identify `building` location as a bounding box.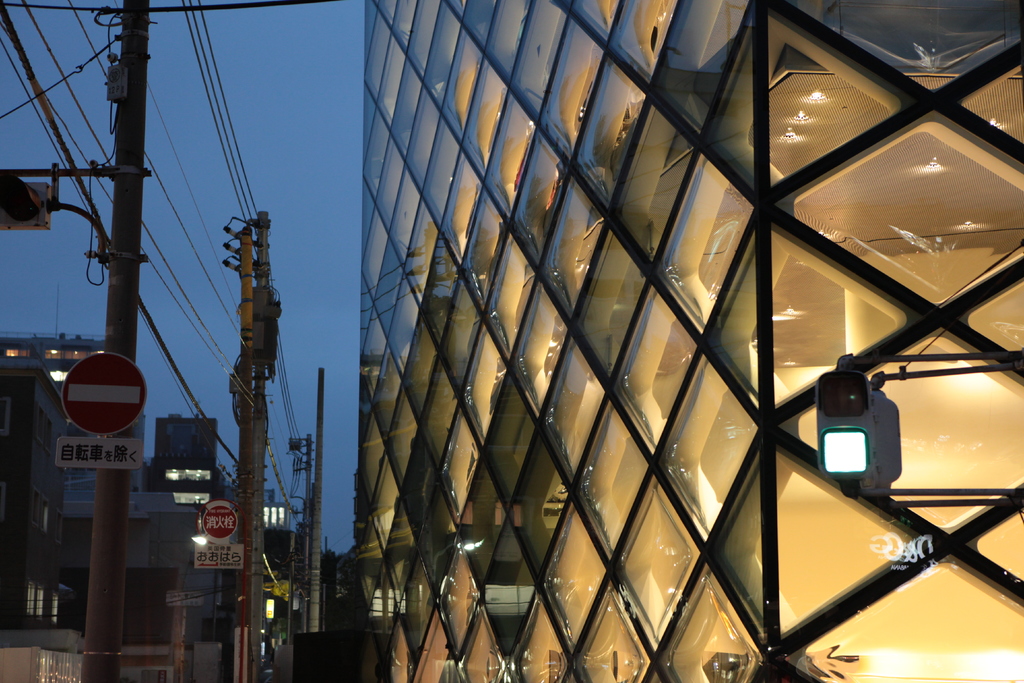
{"x1": 132, "y1": 411, "x2": 240, "y2": 682}.
